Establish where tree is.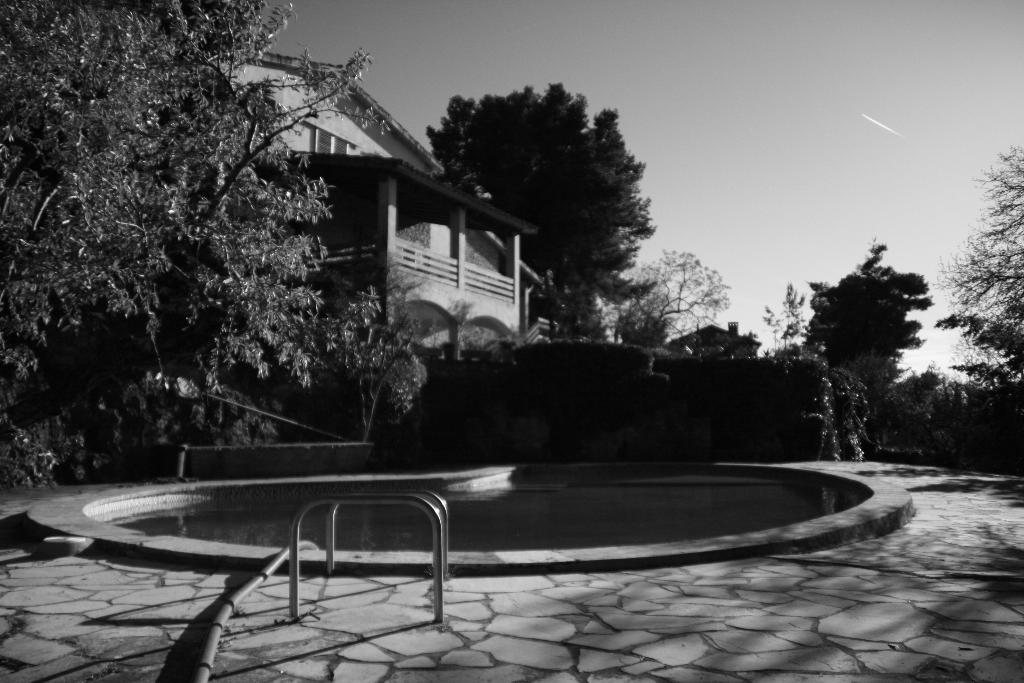
Established at 0,0,377,488.
